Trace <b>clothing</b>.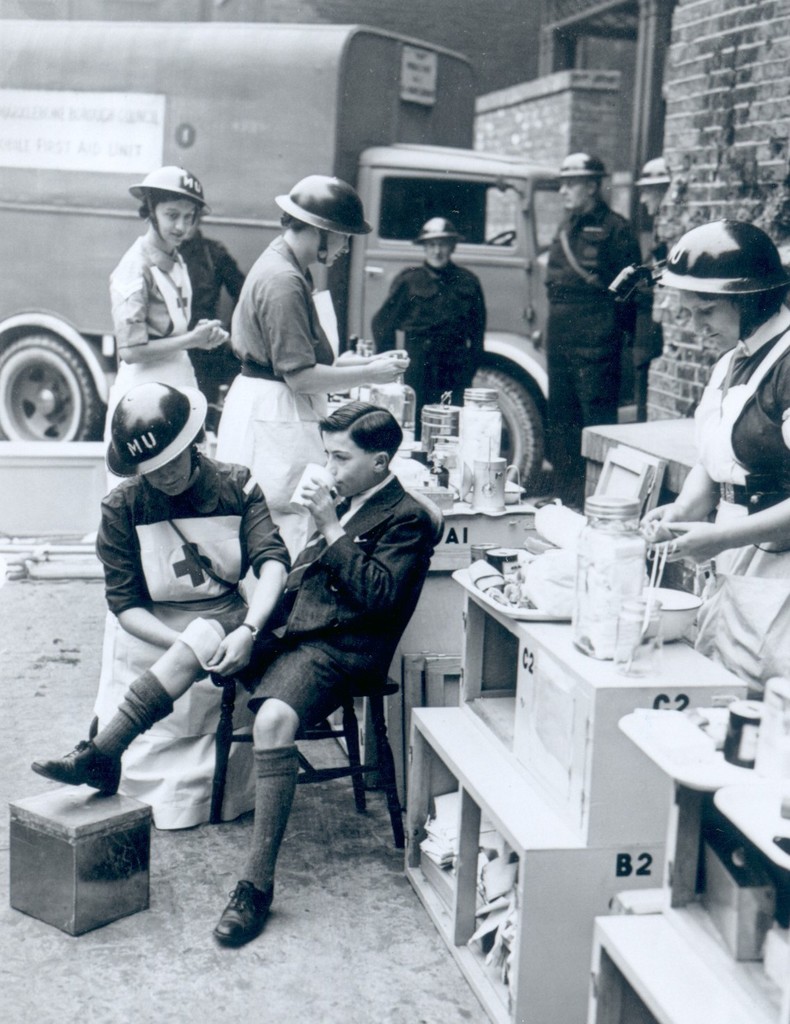
Traced to (left=104, top=270, right=209, bottom=494).
